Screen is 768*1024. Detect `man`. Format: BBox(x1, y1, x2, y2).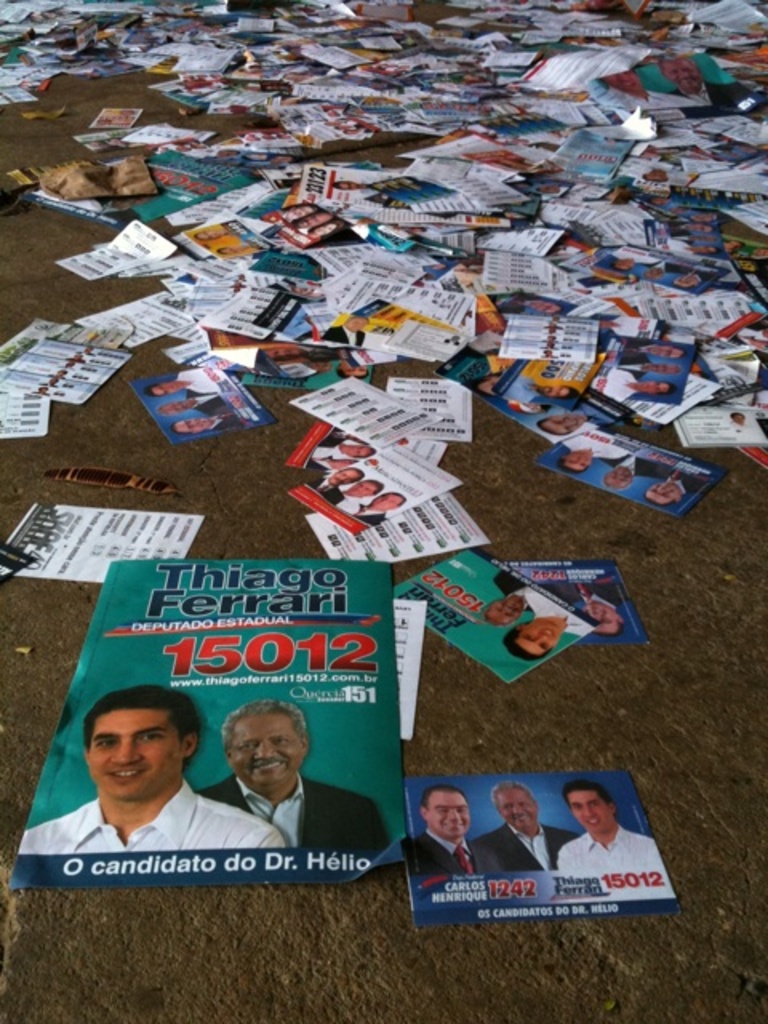
BBox(485, 573, 538, 630).
